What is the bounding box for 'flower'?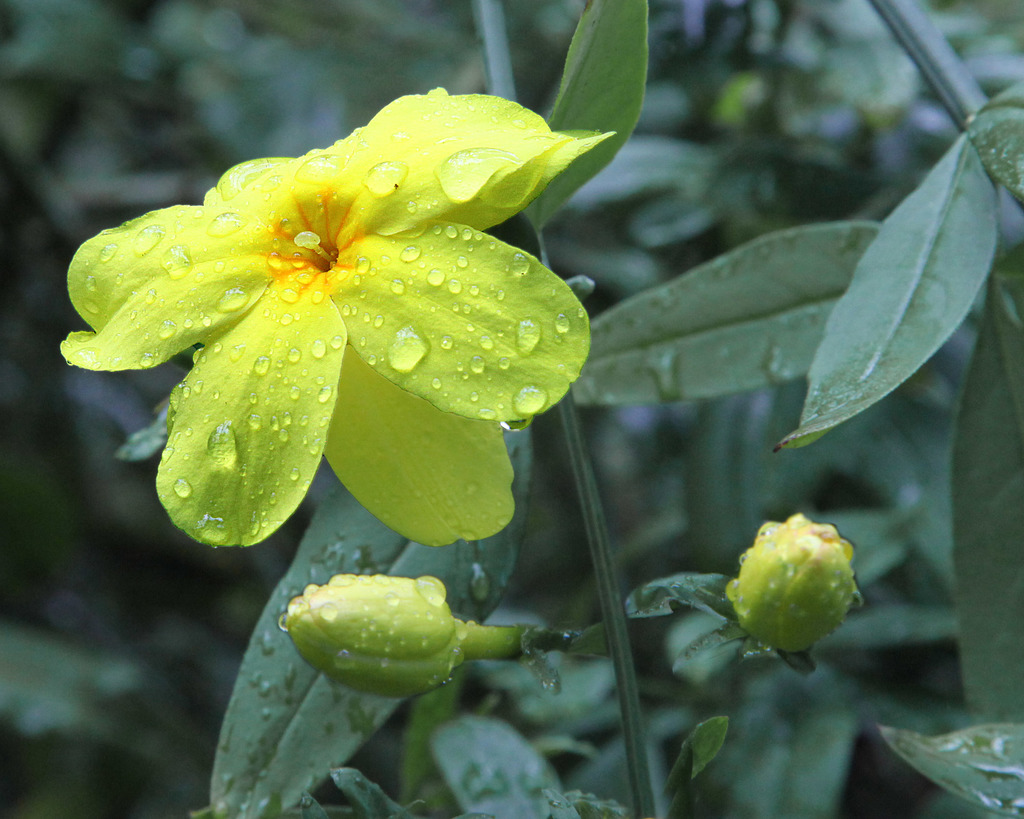
[729, 520, 864, 653].
